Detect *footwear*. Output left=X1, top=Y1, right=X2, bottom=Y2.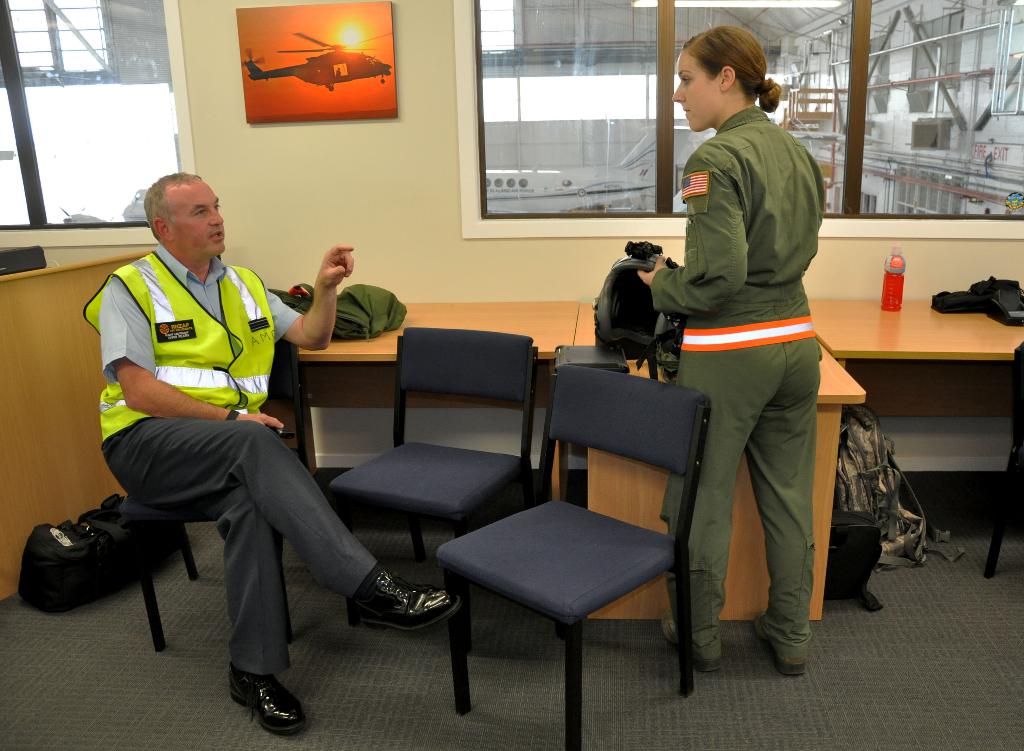
left=755, top=609, right=807, bottom=677.
